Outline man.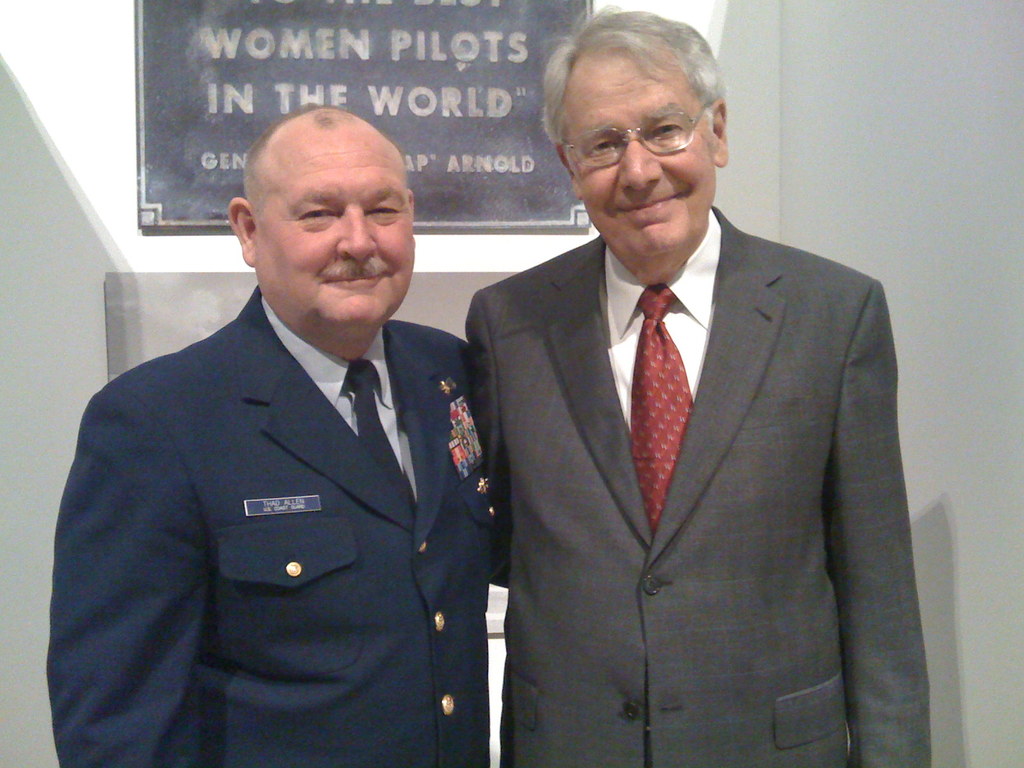
Outline: box(460, 1, 932, 767).
